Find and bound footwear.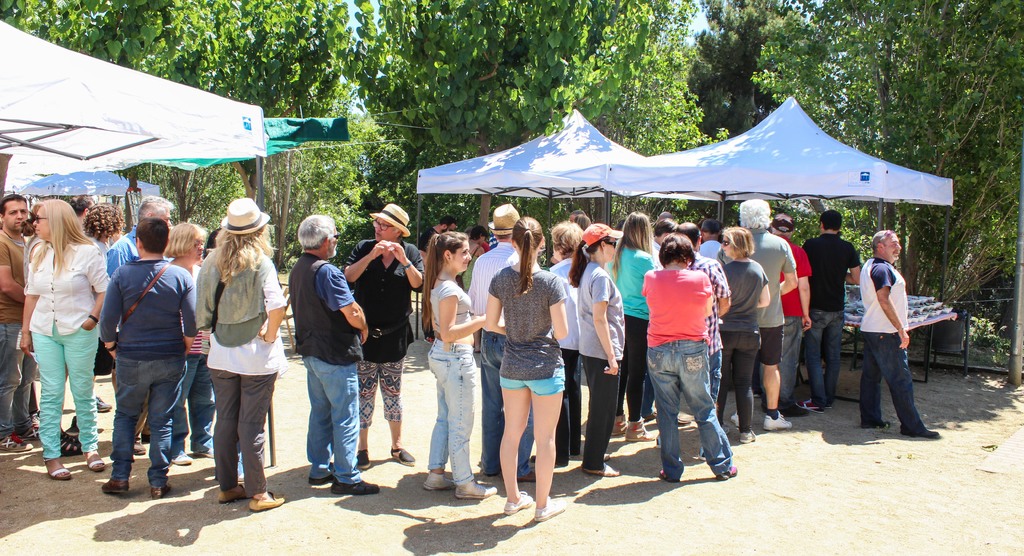
Bound: (166, 447, 191, 466).
